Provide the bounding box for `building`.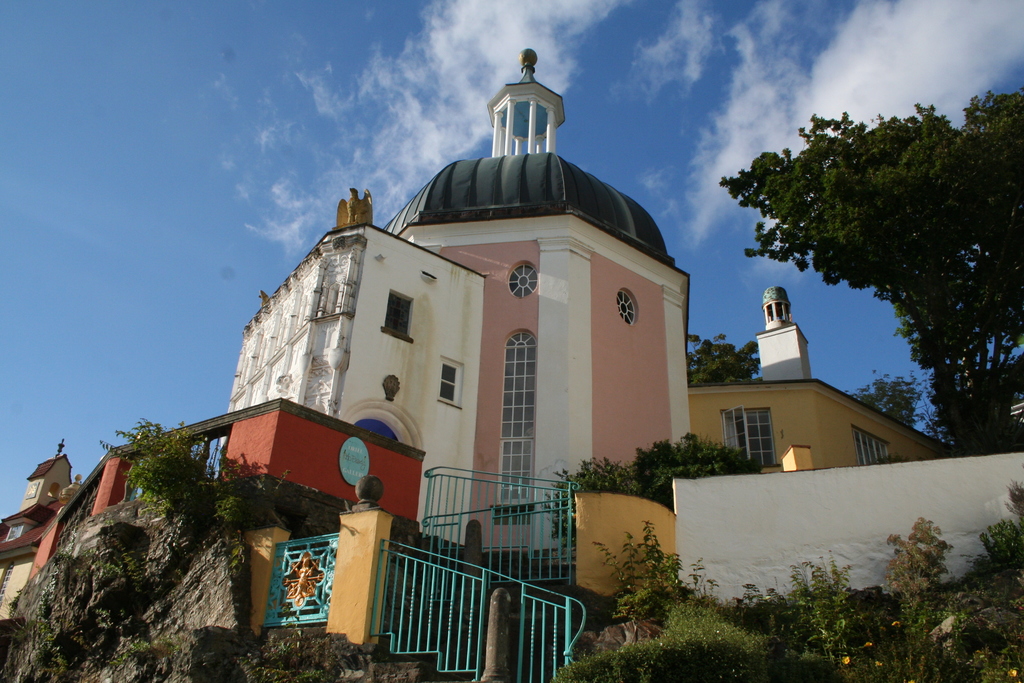
select_region(689, 284, 956, 485).
